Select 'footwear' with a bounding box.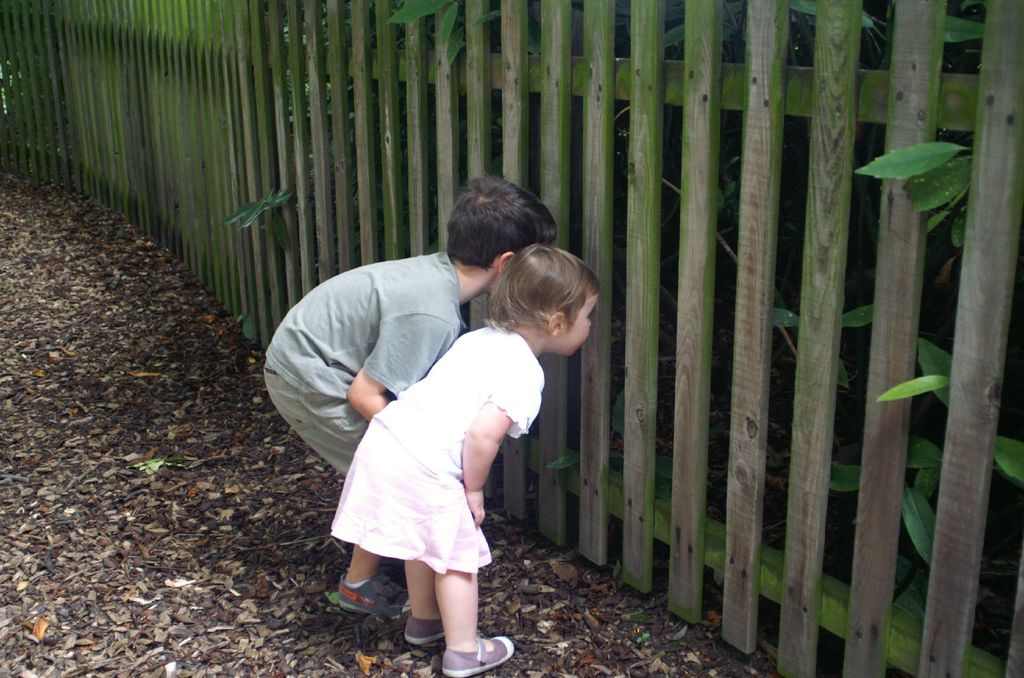
(x1=337, y1=571, x2=412, y2=623).
